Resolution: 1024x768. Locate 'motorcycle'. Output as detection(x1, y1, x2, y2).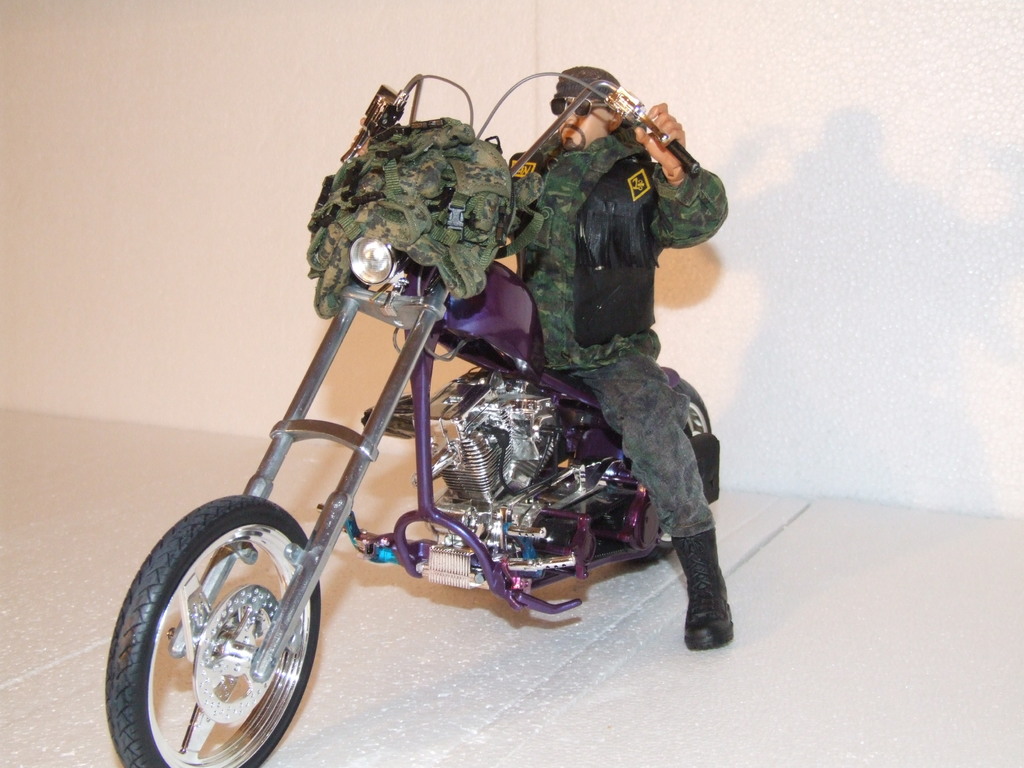
detection(100, 70, 725, 767).
